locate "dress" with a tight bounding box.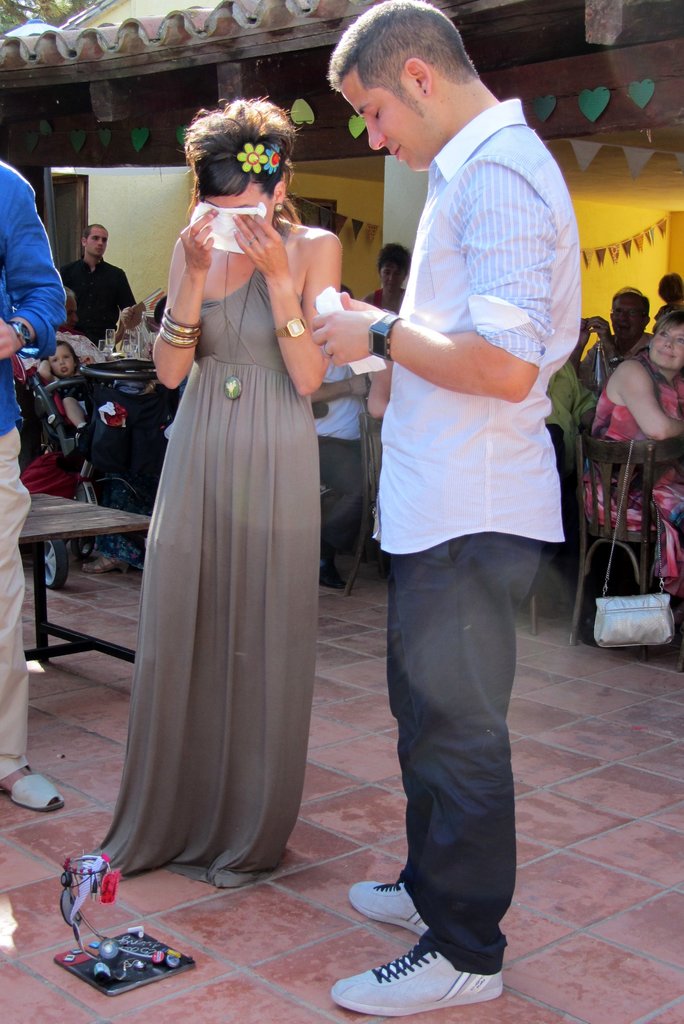
crop(73, 218, 324, 877).
